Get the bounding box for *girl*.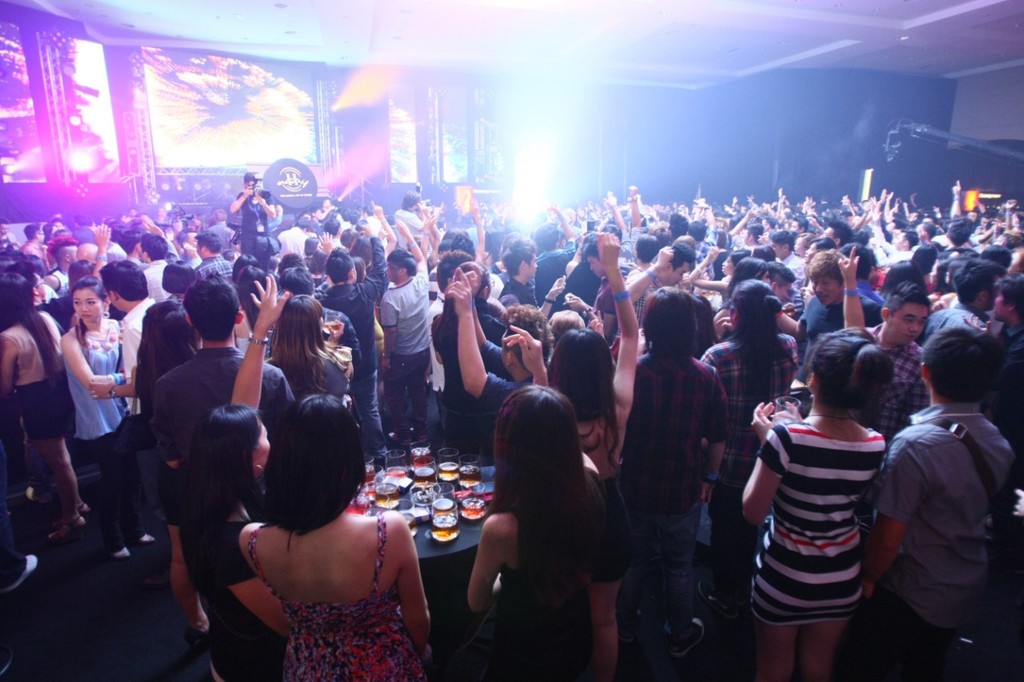
pyautogui.locateOnScreen(468, 387, 612, 681).
